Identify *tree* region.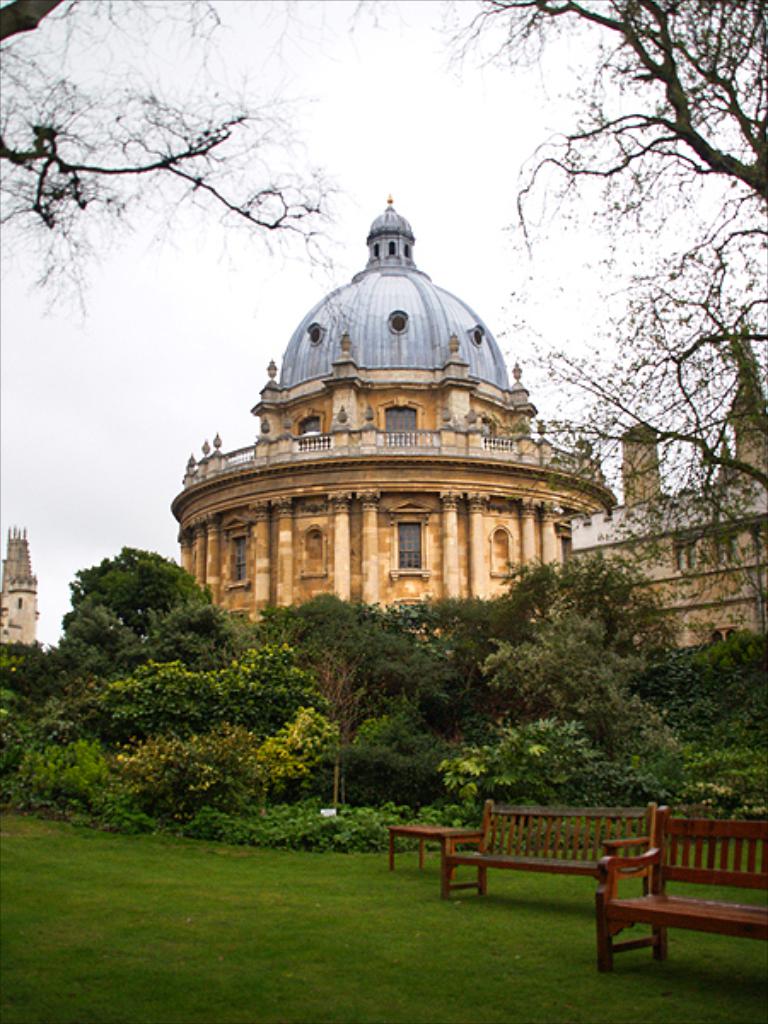
Region: Rect(422, 0, 766, 608).
